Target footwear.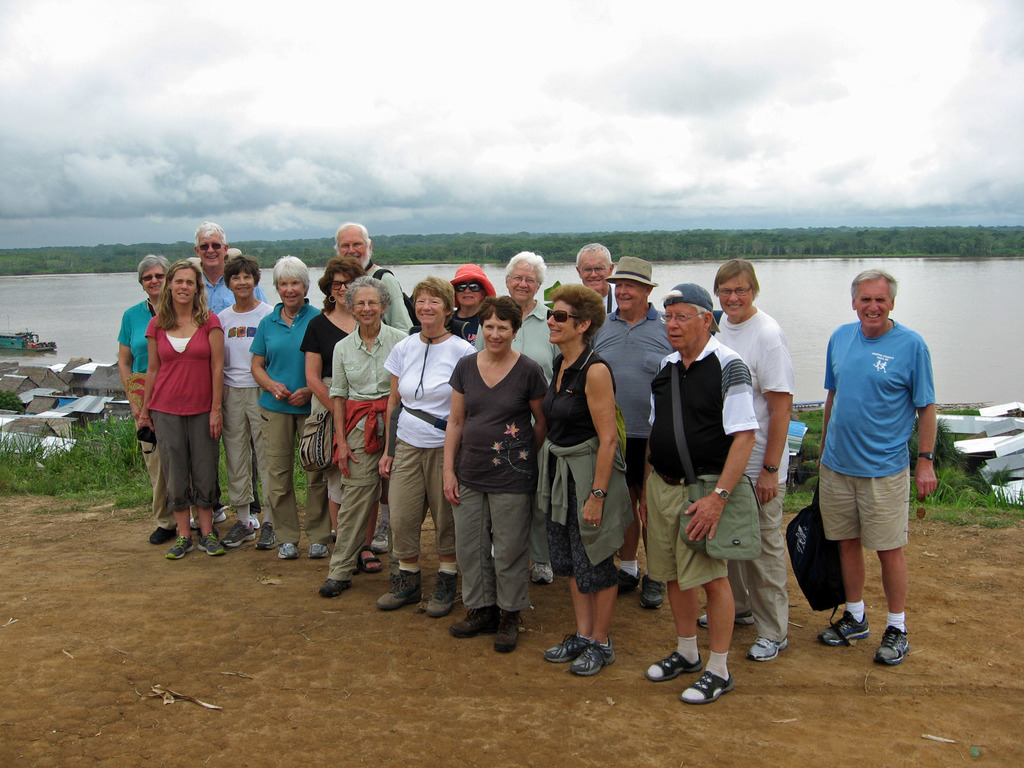
Target region: 497 612 524 659.
